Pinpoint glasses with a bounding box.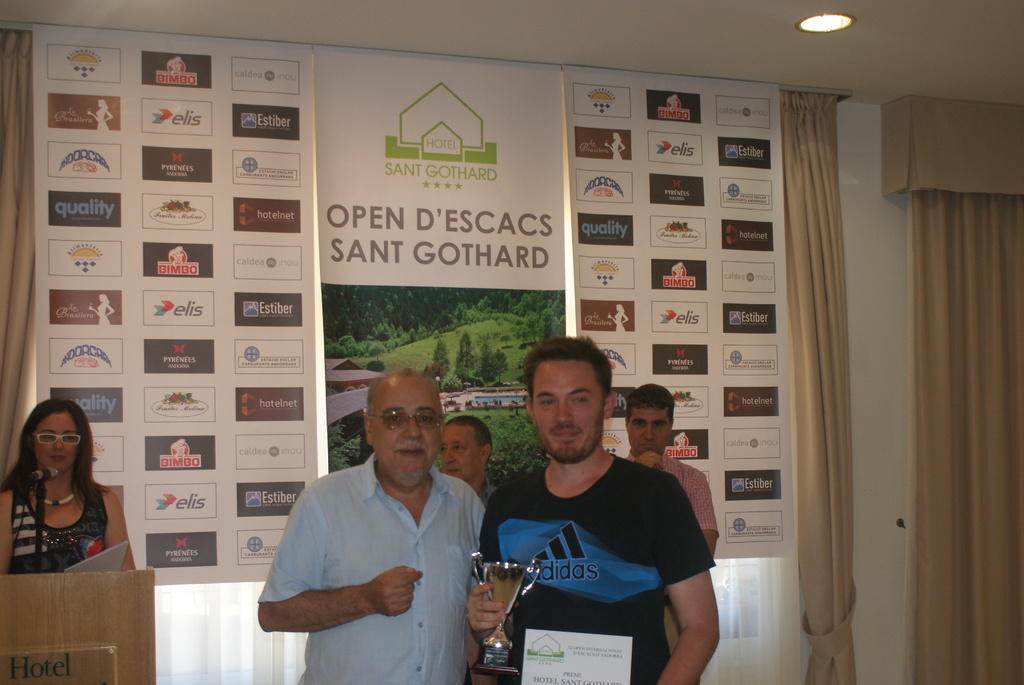
<box>366,404,451,430</box>.
